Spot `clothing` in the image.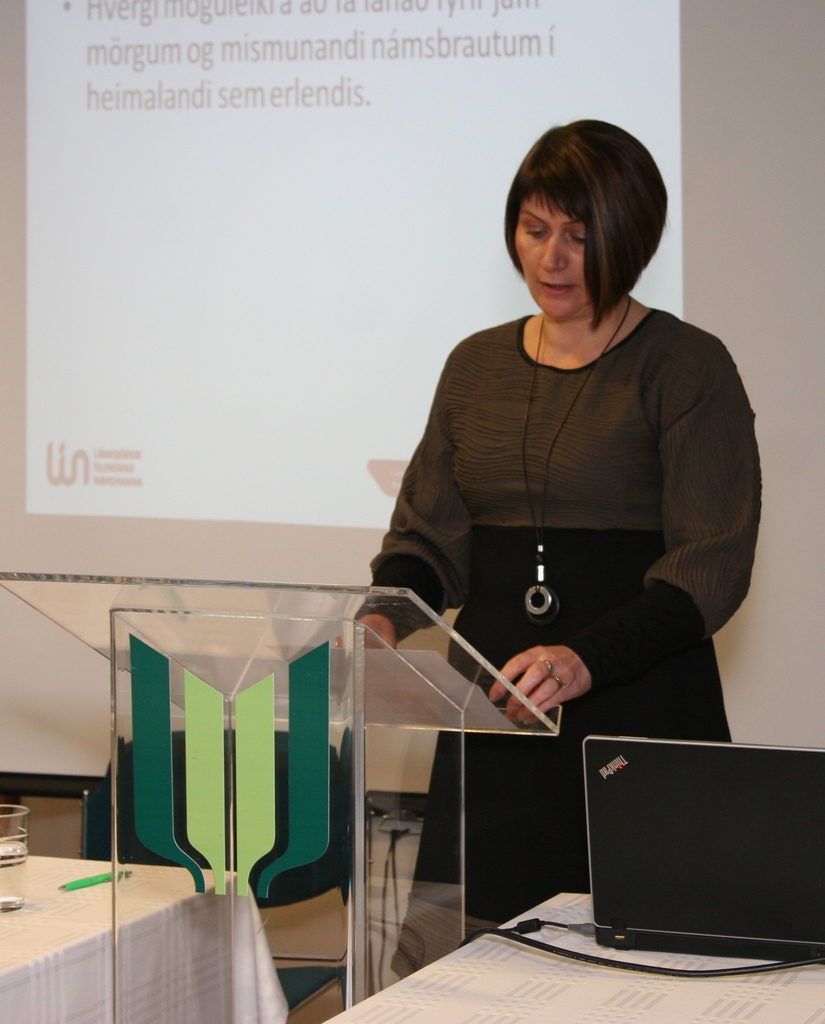
`clothing` found at 390:228:767:810.
